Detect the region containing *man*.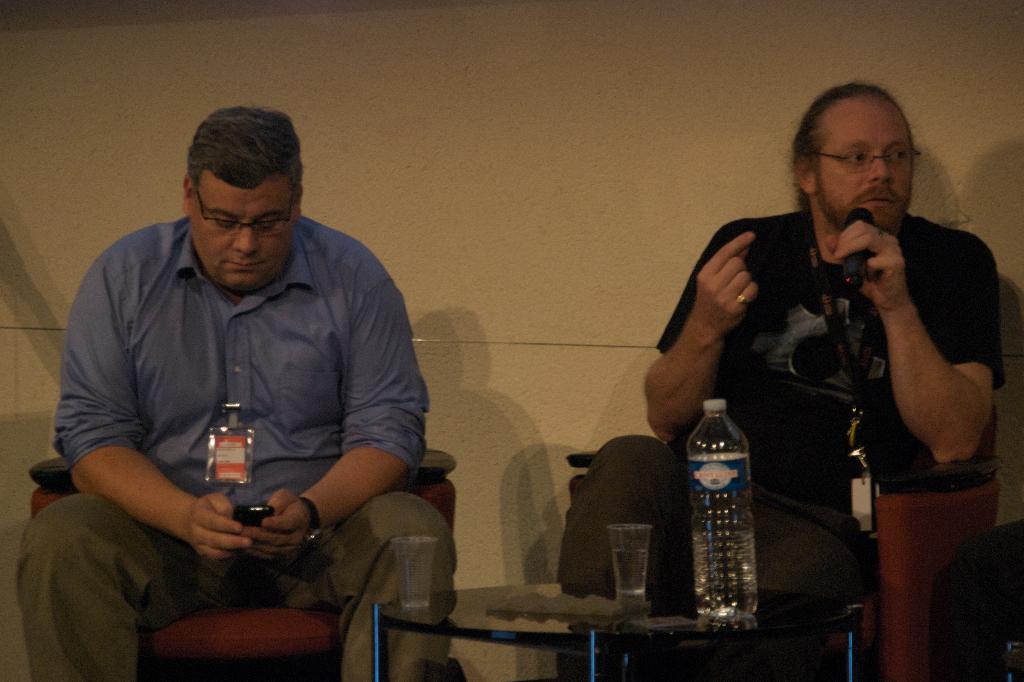
<box>19,105,460,681</box>.
